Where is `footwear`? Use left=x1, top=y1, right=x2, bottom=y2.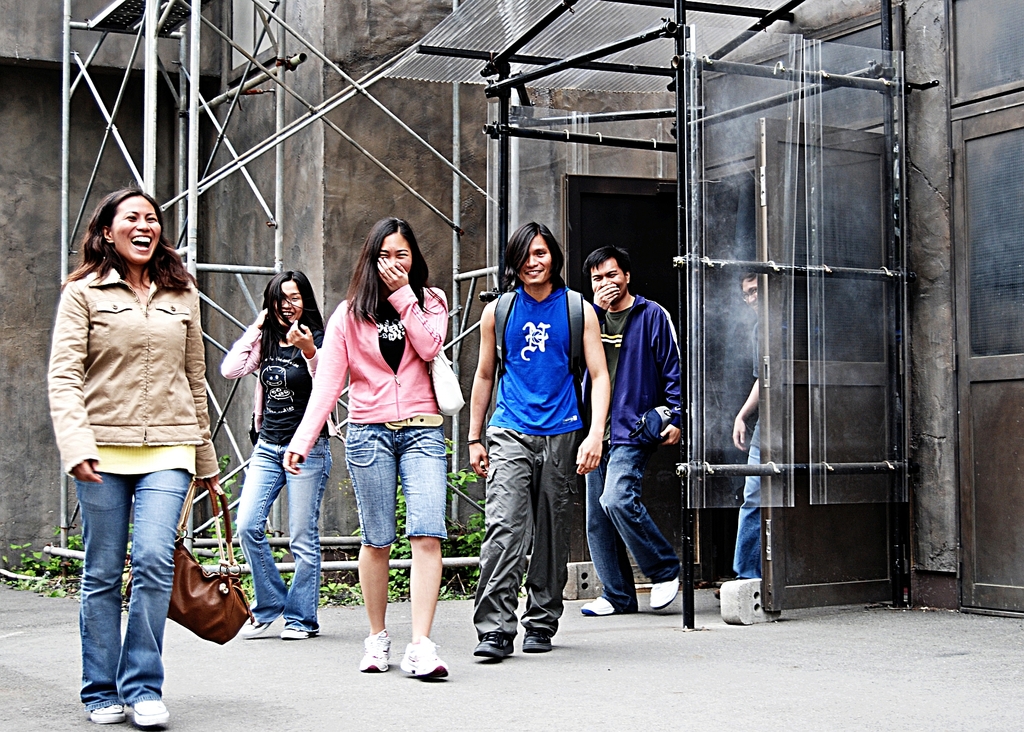
left=474, top=630, right=511, bottom=658.
